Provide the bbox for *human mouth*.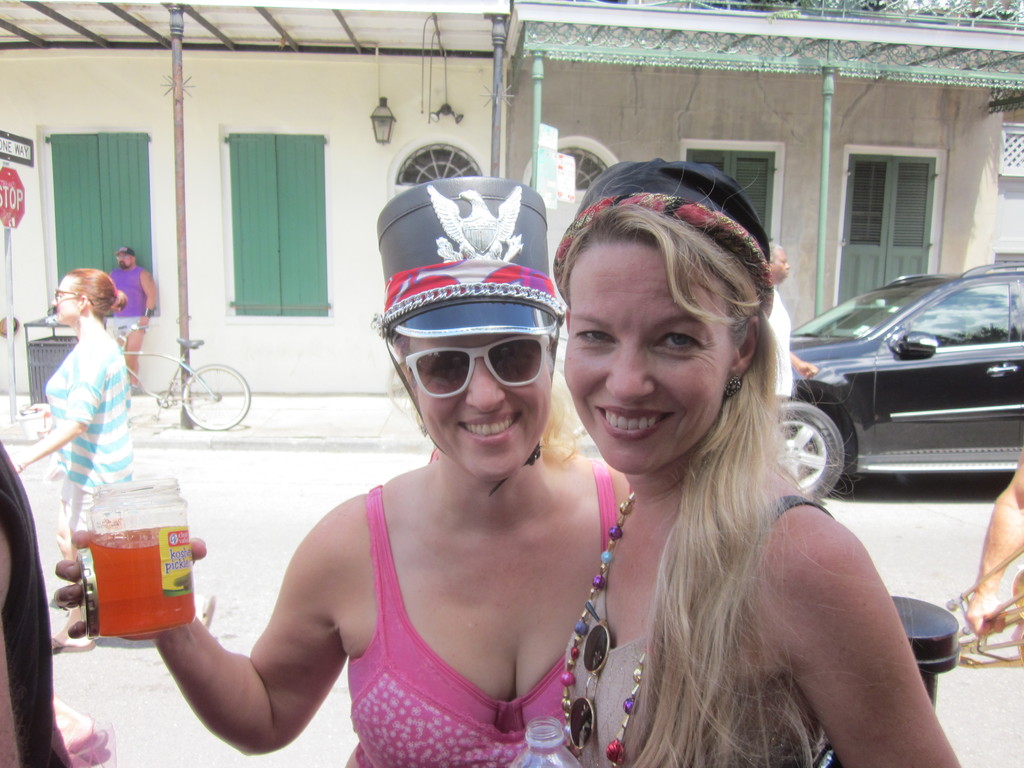
x1=458 y1=412 x2=527 y2=444.
